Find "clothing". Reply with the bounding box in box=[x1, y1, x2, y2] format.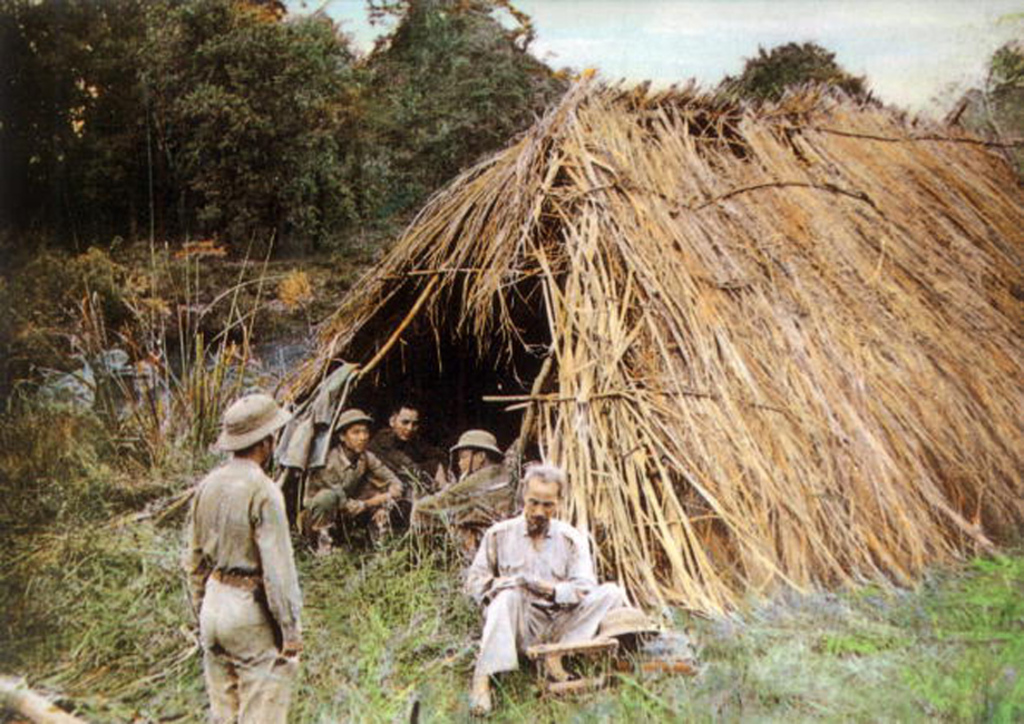
box=[368, 431, 442, 492].
